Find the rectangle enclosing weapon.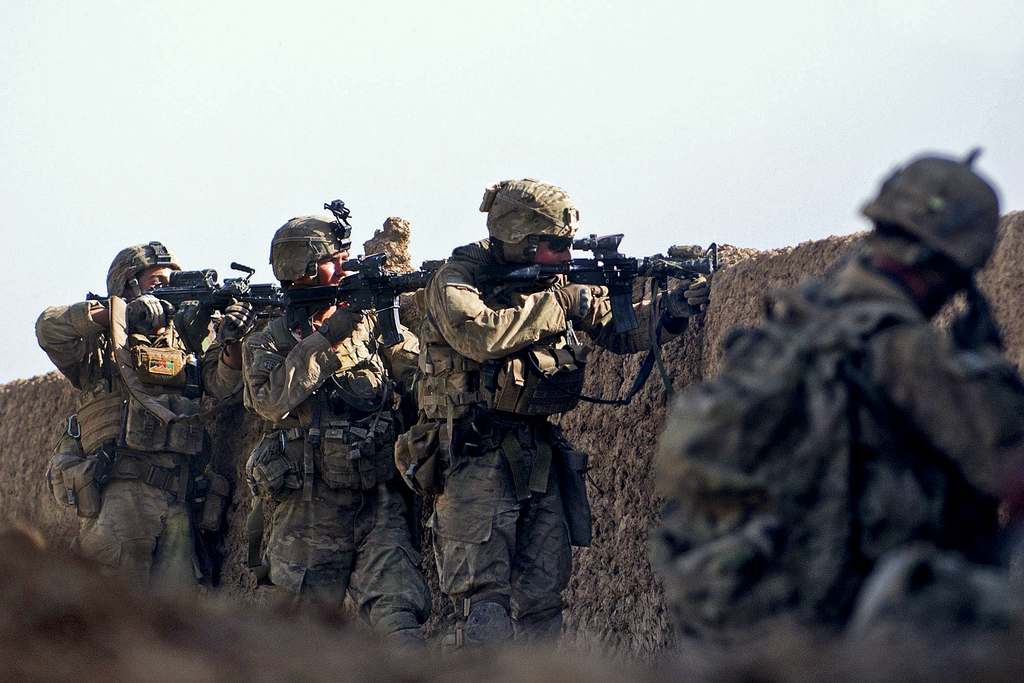
bbox(127, 286, 310, 315).
